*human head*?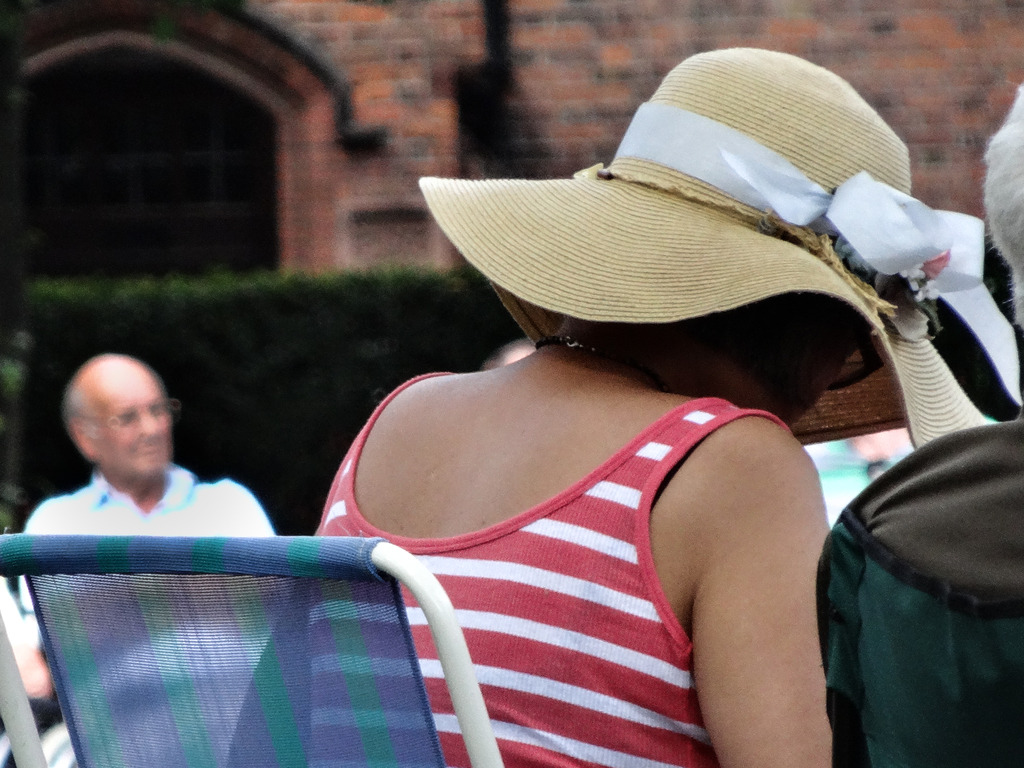
{"left": 54, "top": 348, "right": 184, "bottom": 493}
